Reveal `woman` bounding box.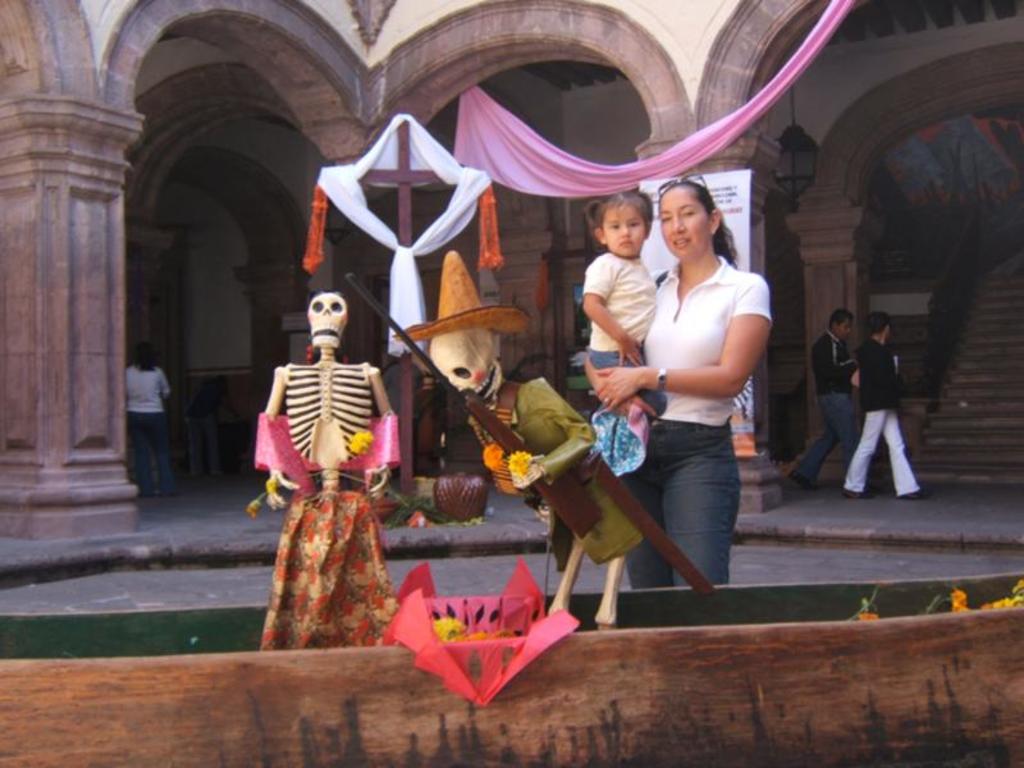
Revealed: 128, 342, 178, 502.
